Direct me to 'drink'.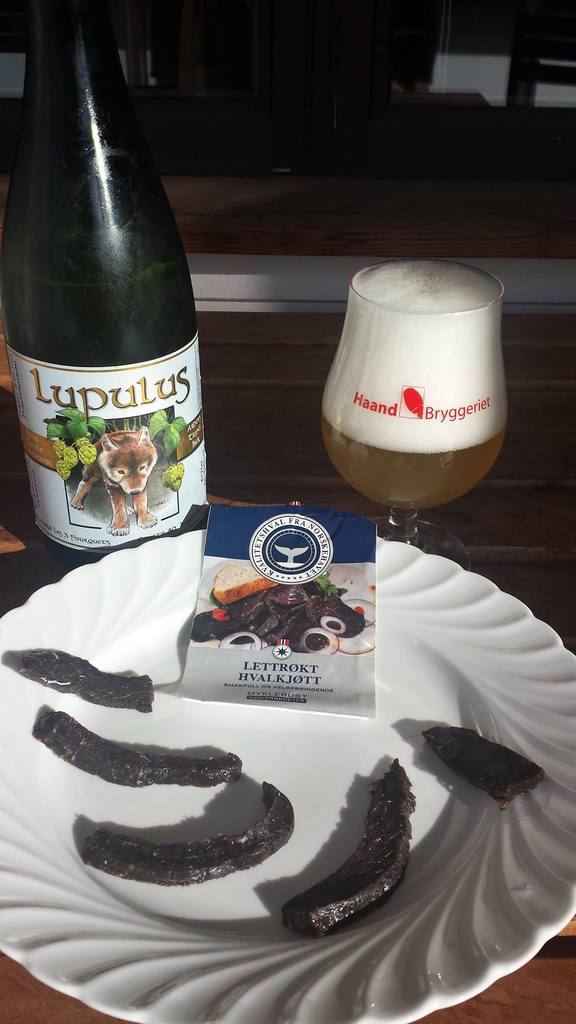
Direction: (left=314, top=276, right=518, bottom=536).
